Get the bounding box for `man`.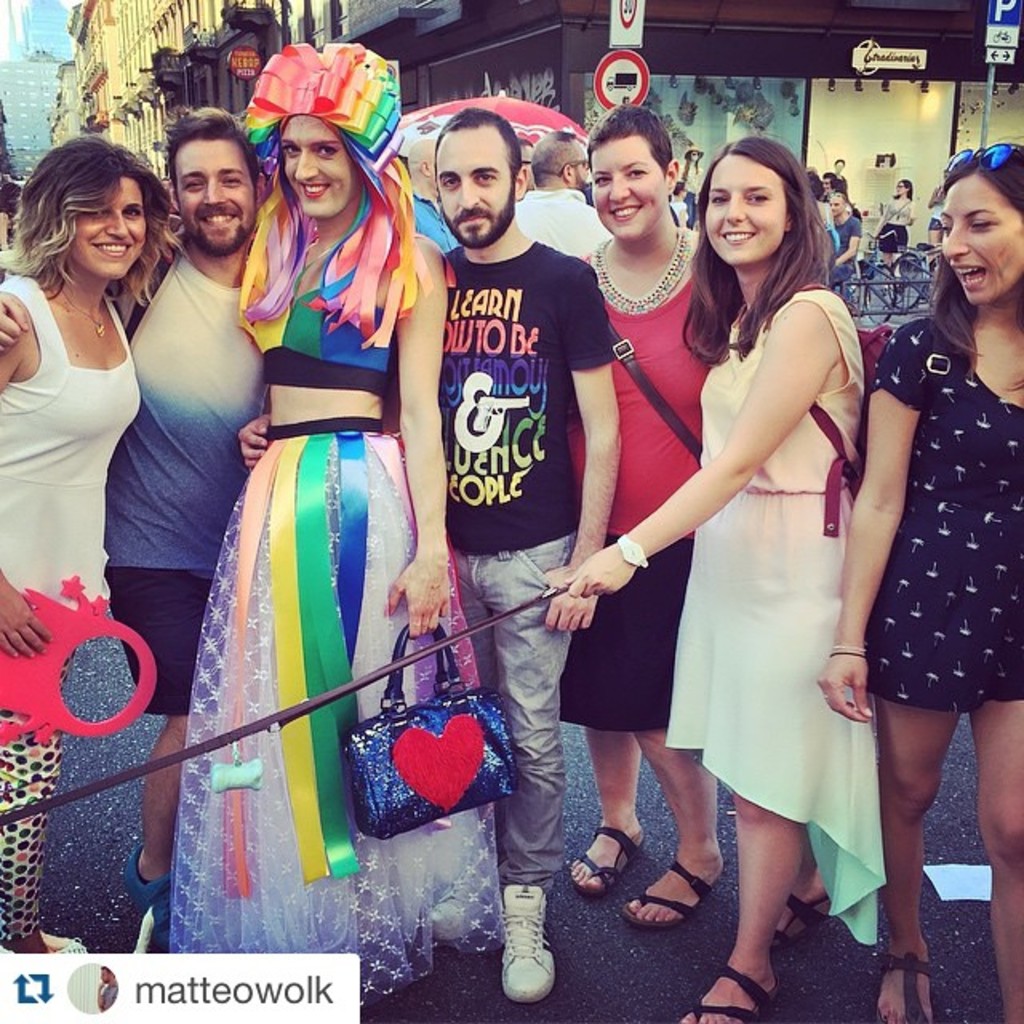
locate(515, 136, 533, 189).
